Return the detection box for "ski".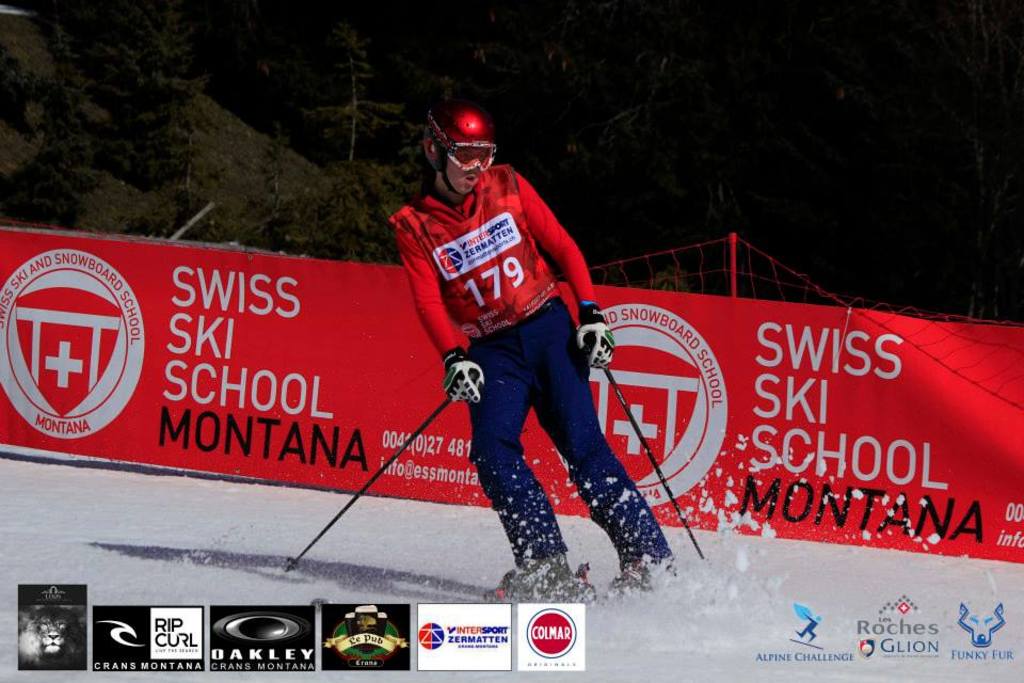
x1=400 y1=322 x2=681 y2=625.
